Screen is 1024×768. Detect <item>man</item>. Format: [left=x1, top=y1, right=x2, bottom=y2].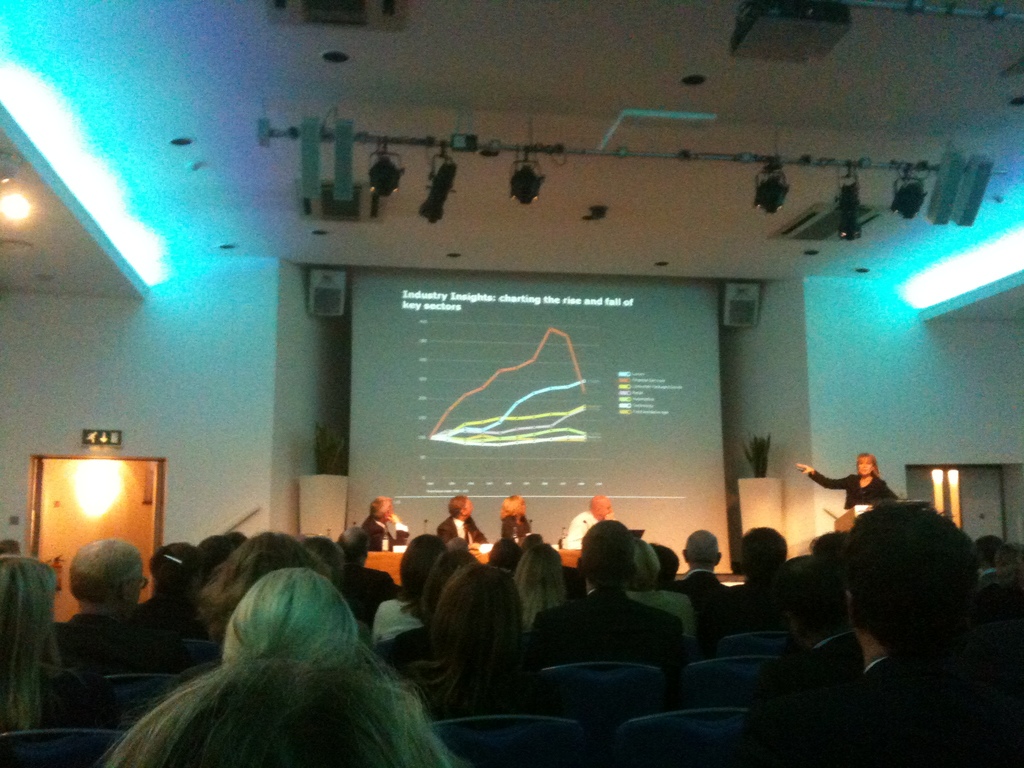
[left=563, top=495, right=612, bottom=559].
